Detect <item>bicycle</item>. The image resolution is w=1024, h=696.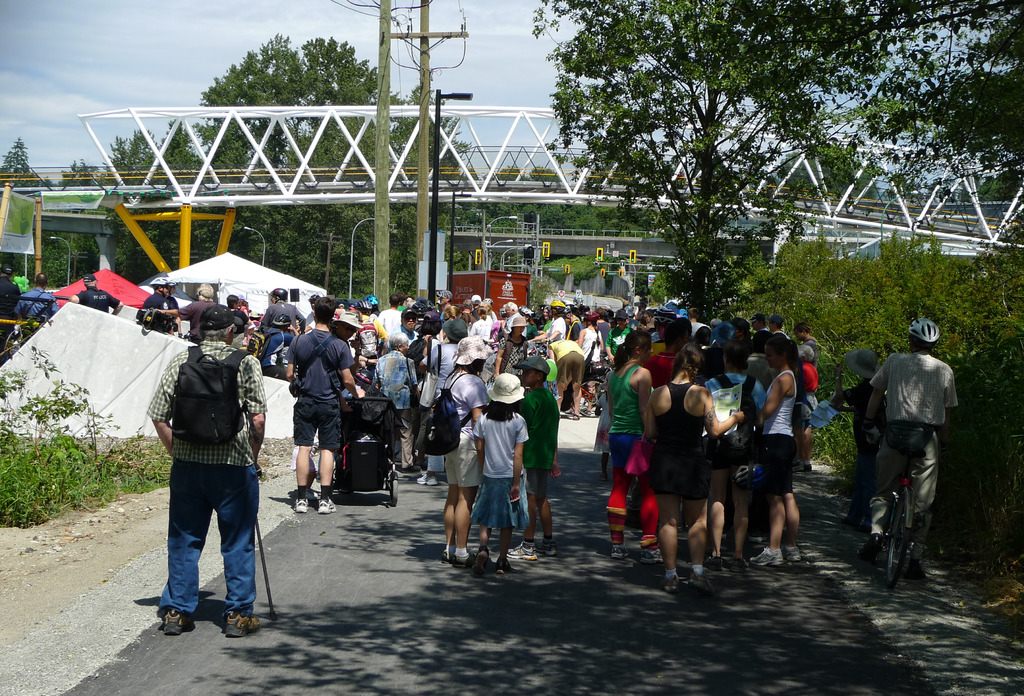
rect(865, 427, 932, 591).
